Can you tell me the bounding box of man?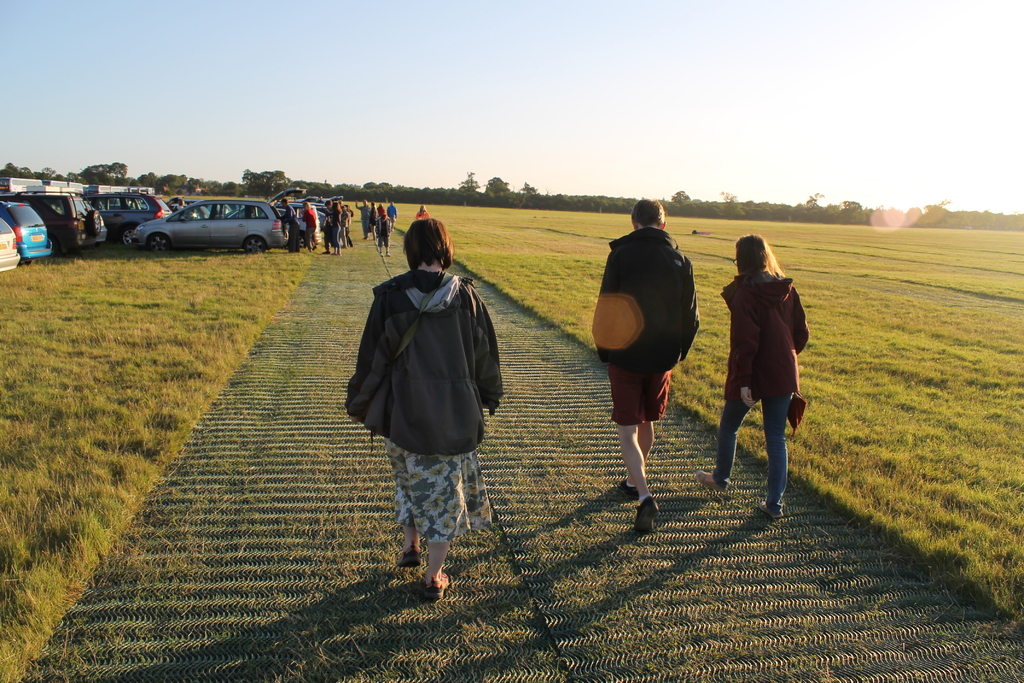
bbox(589, 209, 709, 519).
